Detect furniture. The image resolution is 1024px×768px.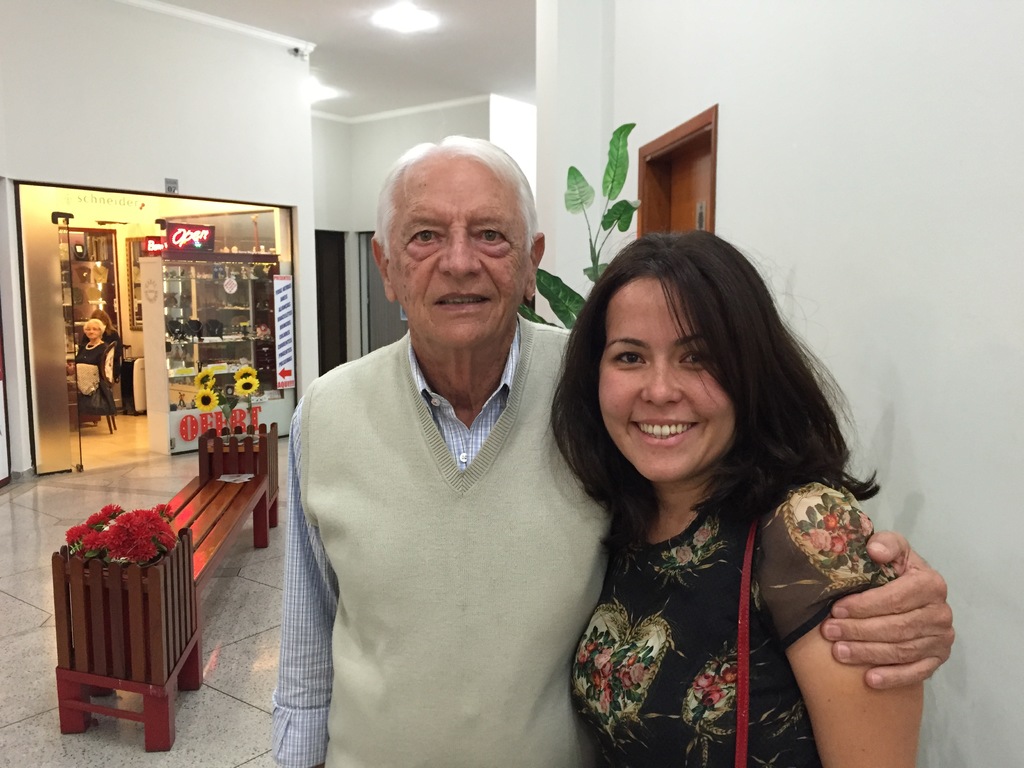
[left=79, top=342, right=118, bottom=433].
